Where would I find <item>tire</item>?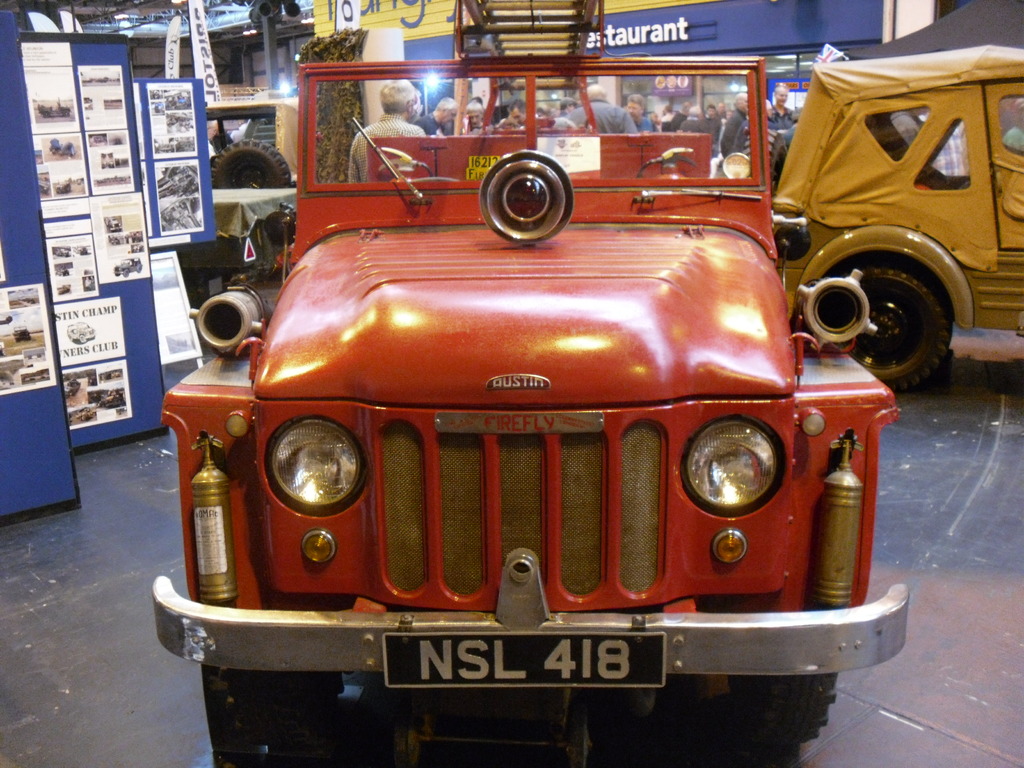
At pyautogui.locateOnScreen(711, 673, 835, 757).
